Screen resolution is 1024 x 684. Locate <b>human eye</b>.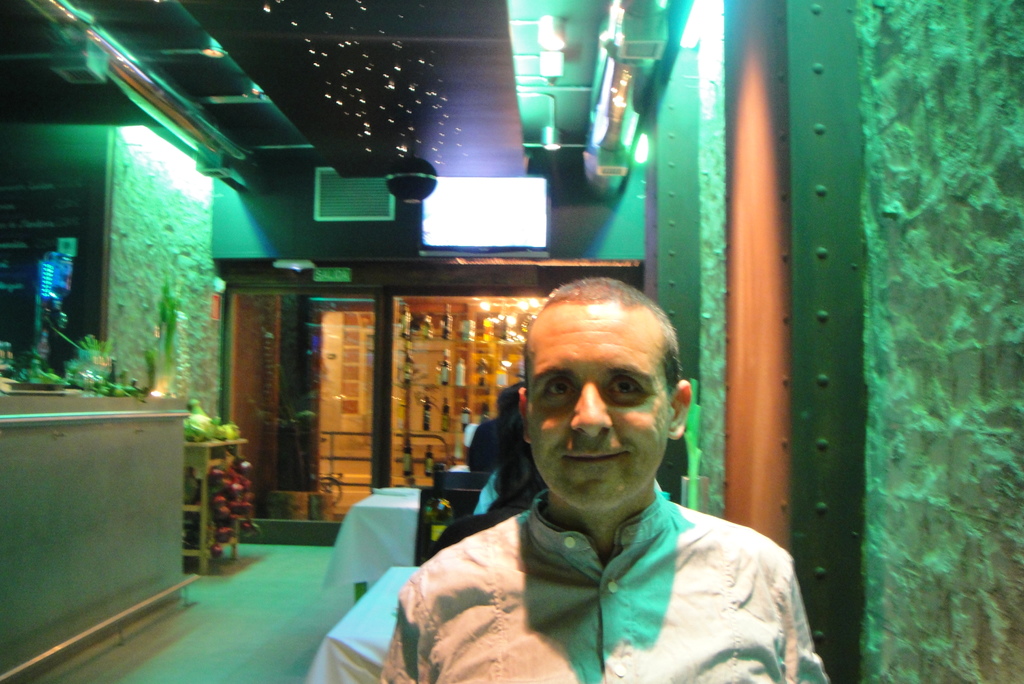
{"left": 532, "top": 371, "right": 579, "bottom": 405}.
